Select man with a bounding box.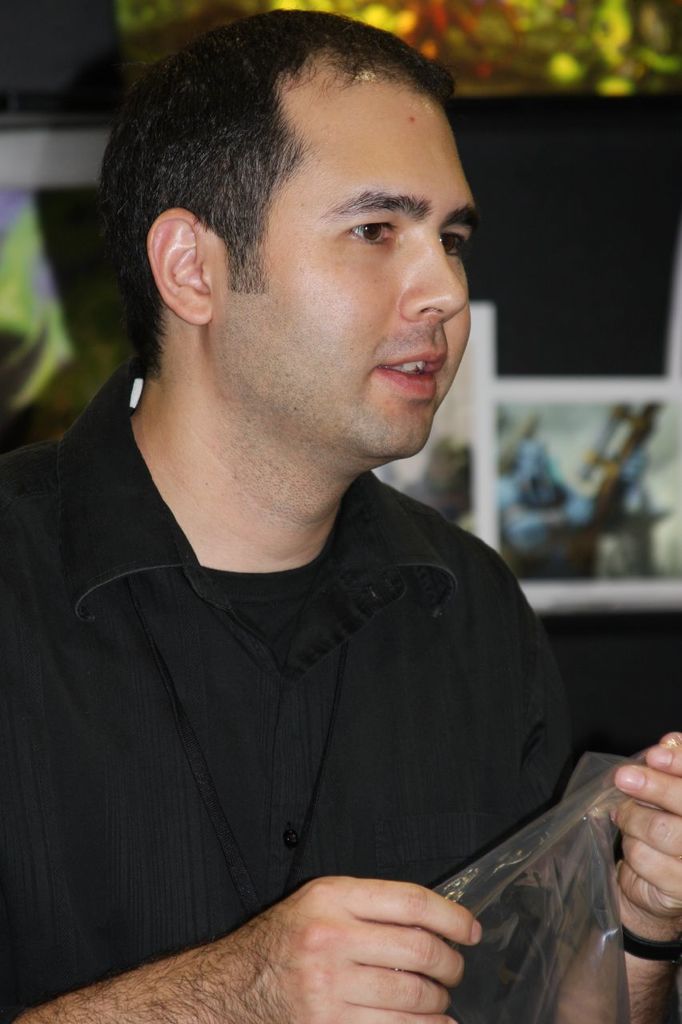
{"x1": 0, "y1": 8, "x2": 681, "y2": 1023}.
